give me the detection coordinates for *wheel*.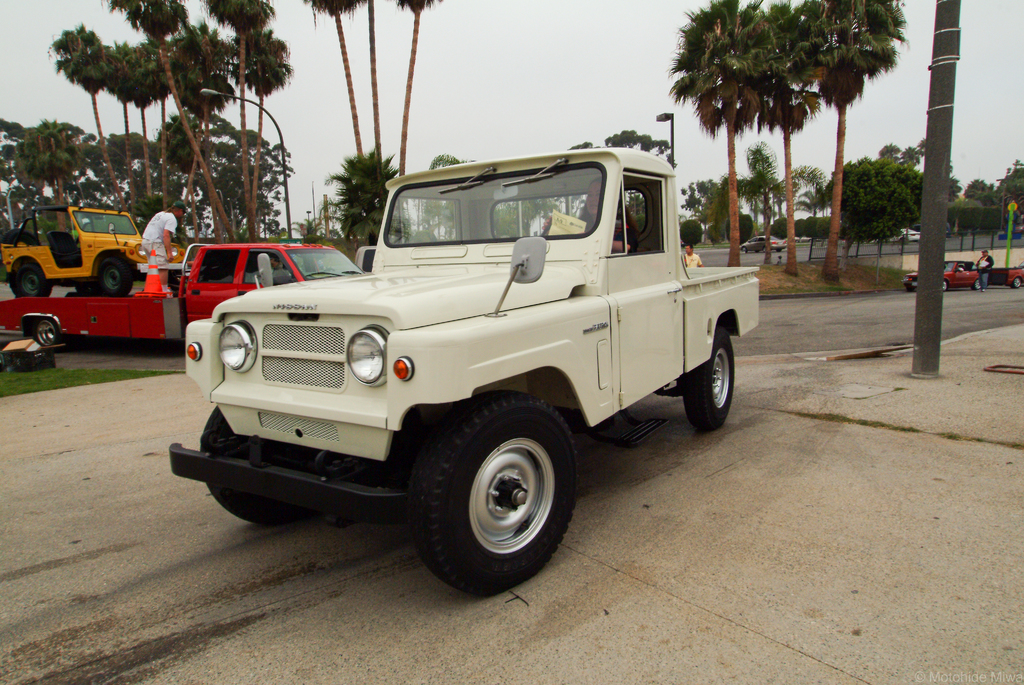
{"x1": 972, "y1": 280, "x2": 981, "y2": 290}.
